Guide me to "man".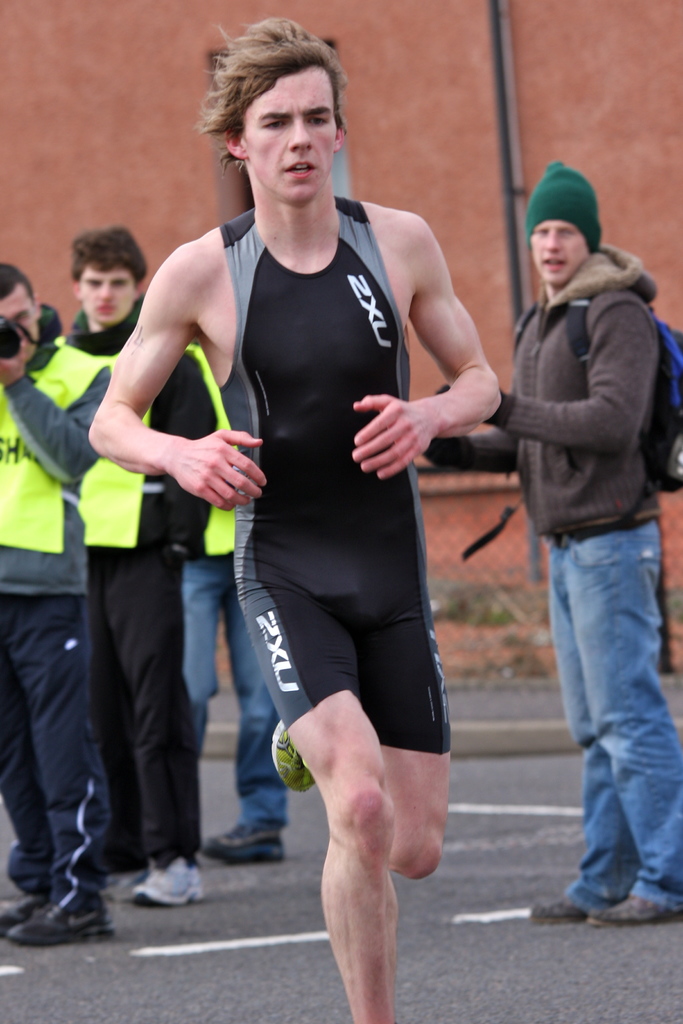
Guidance: crop(425, 154, 682, 934).
